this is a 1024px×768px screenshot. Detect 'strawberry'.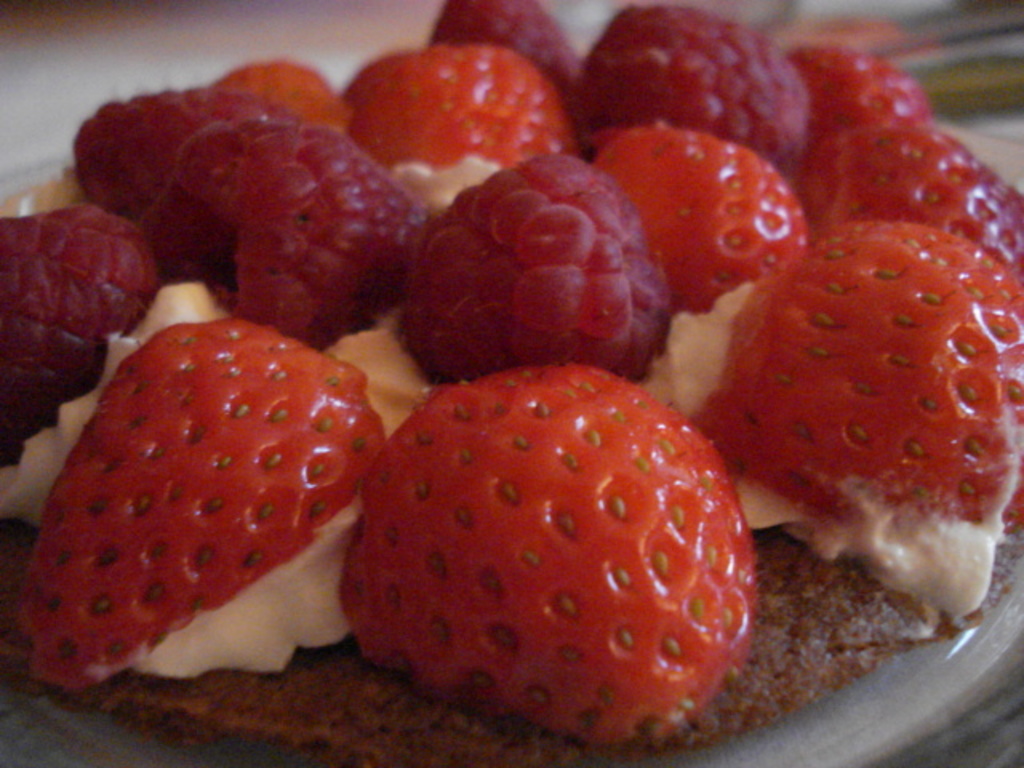
206, 59, 346, 139.
